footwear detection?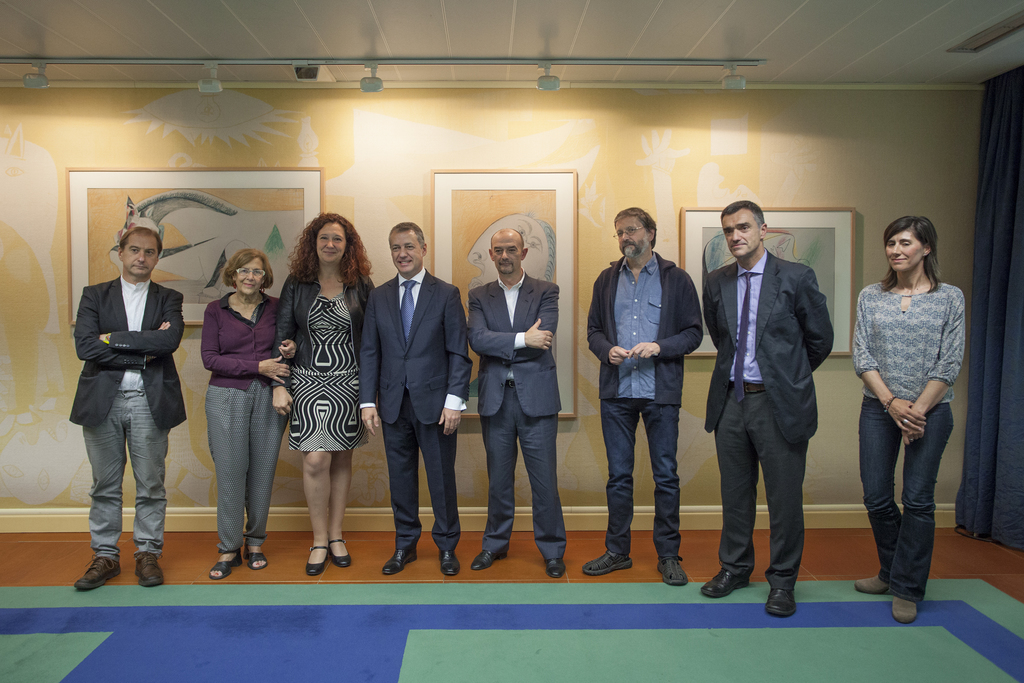
211,548,242,581
